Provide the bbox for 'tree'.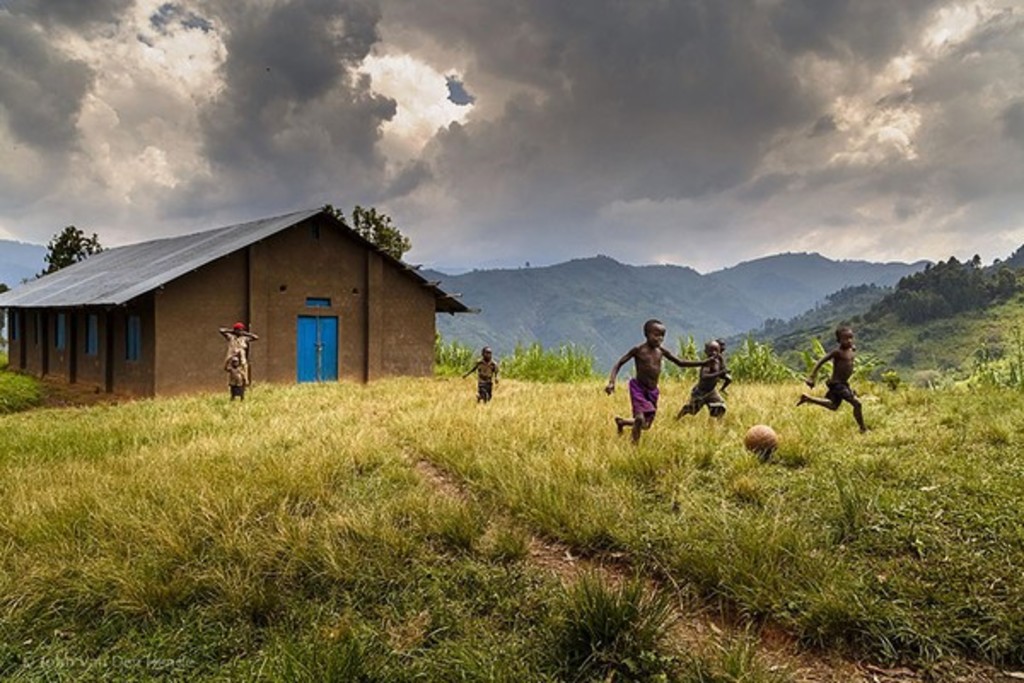
<bbox>963, 248, 980, 292</bbox>.
